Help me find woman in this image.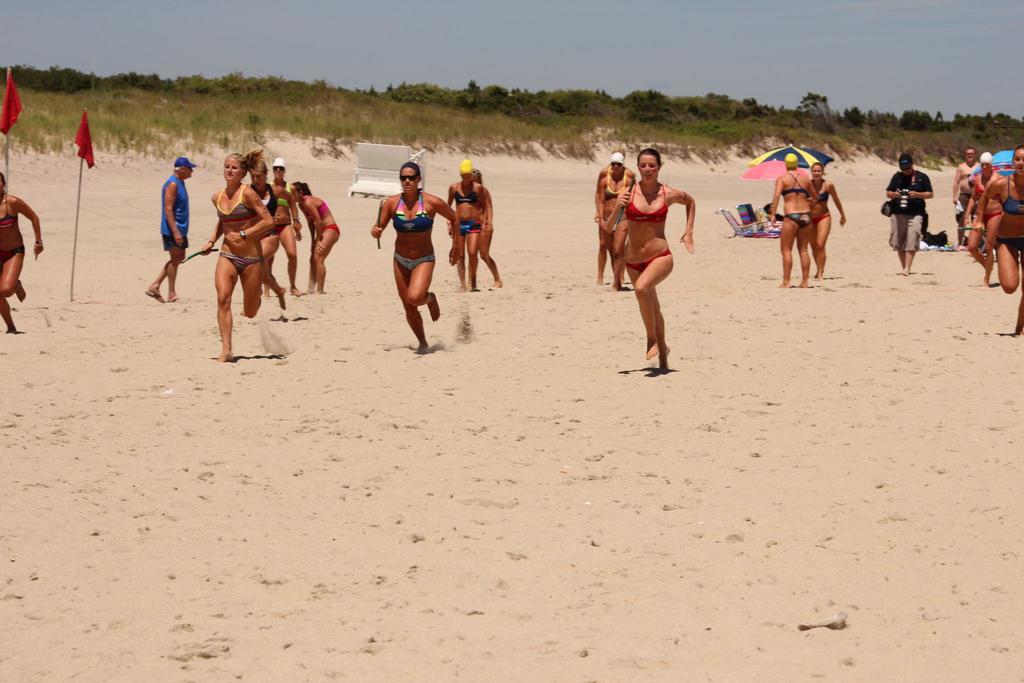
Found it: rect(595, 151, 632, 281).
